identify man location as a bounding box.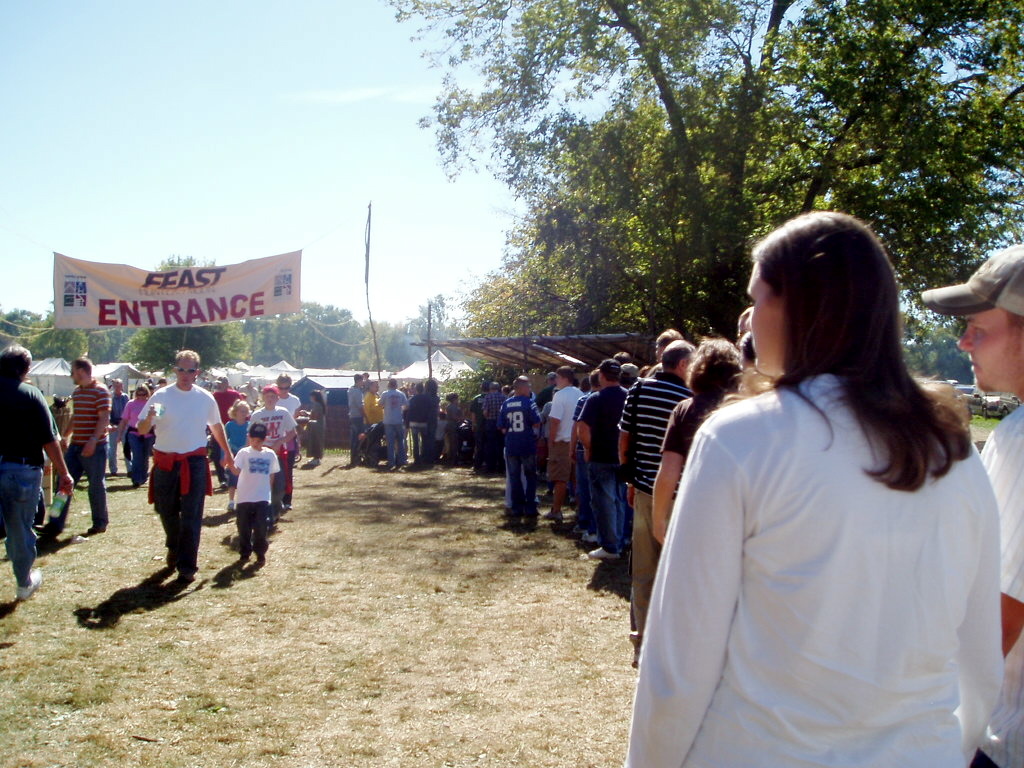
Rect(921, 243, 1023, 767).
